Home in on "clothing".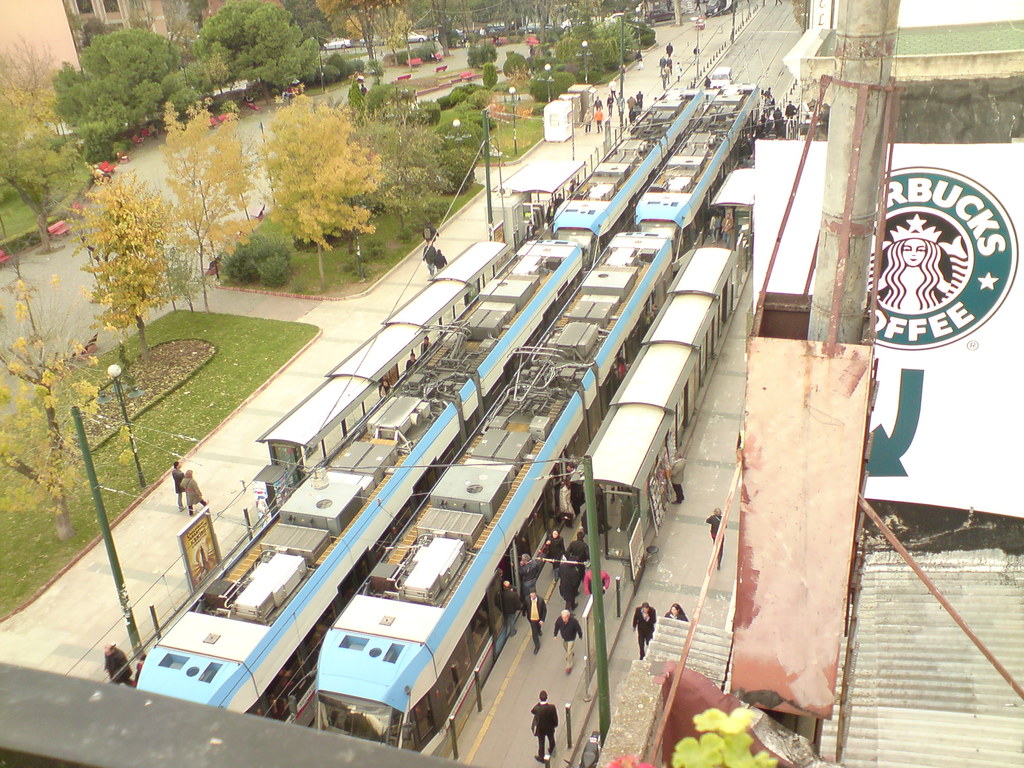
Homed in at 584 567 613 598.
